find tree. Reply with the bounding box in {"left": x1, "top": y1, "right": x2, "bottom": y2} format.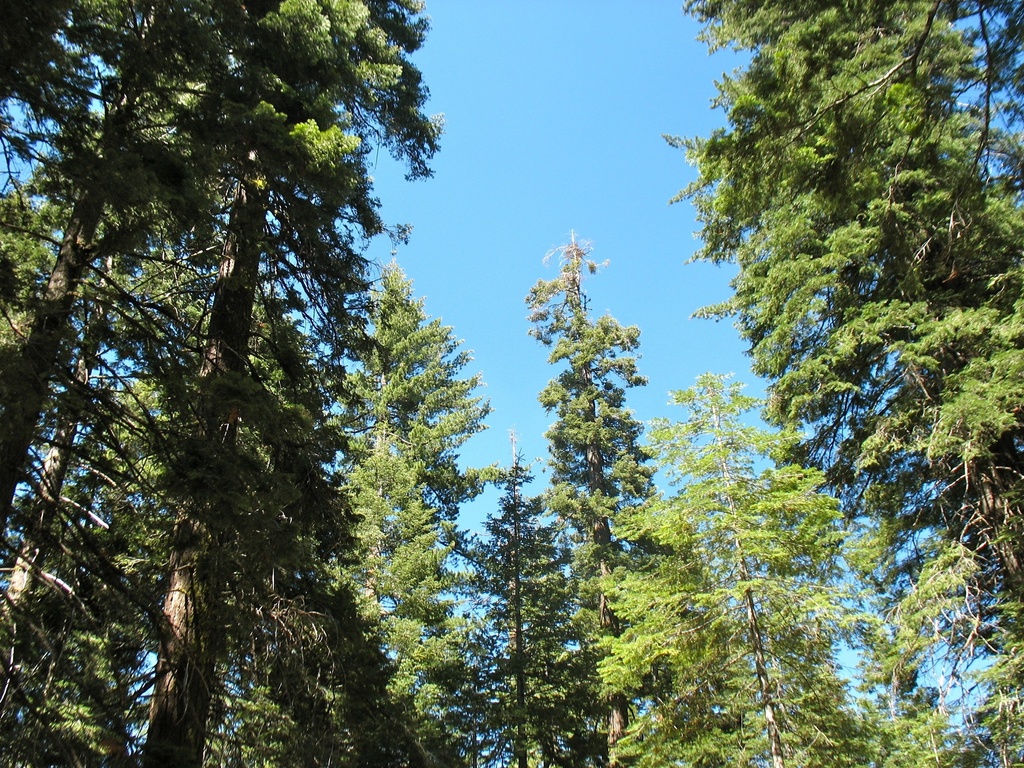
{"left": 530, "top": 230, "right": 647, "bottom": 767}.
